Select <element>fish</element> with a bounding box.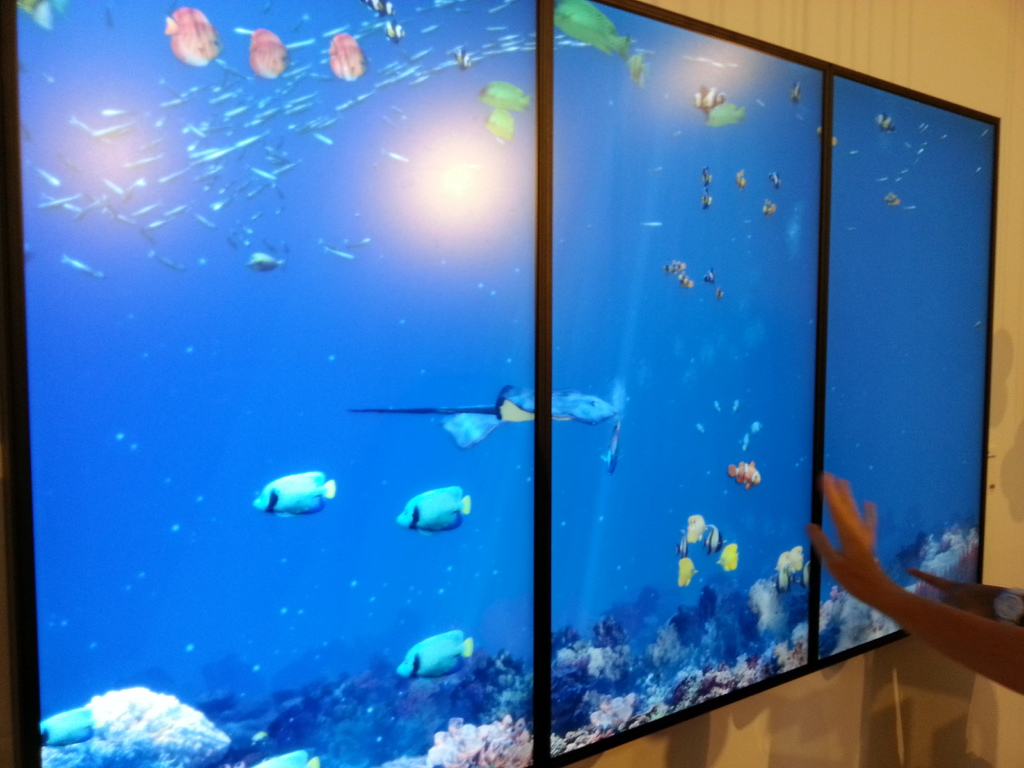
crop(325, 35, 371, 82).
